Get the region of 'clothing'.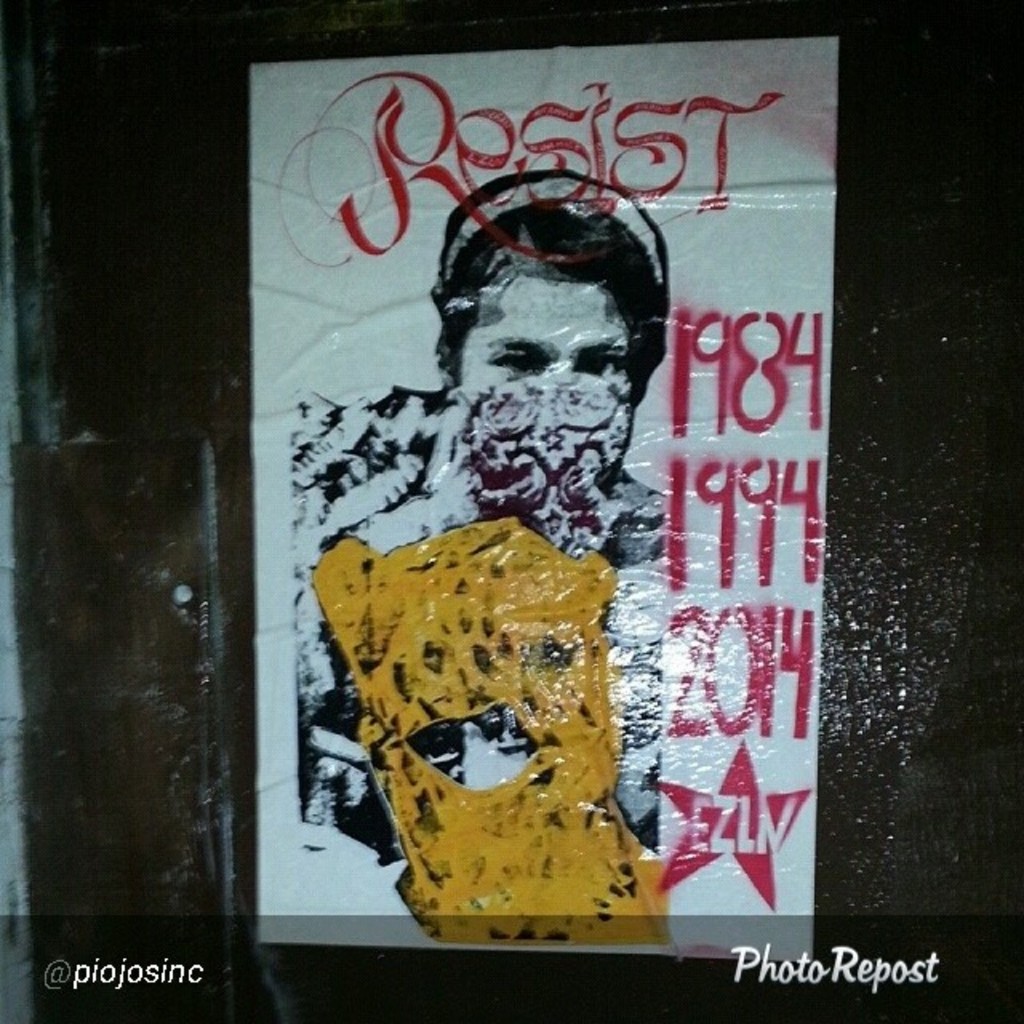
[290, 386, 672, 878].
